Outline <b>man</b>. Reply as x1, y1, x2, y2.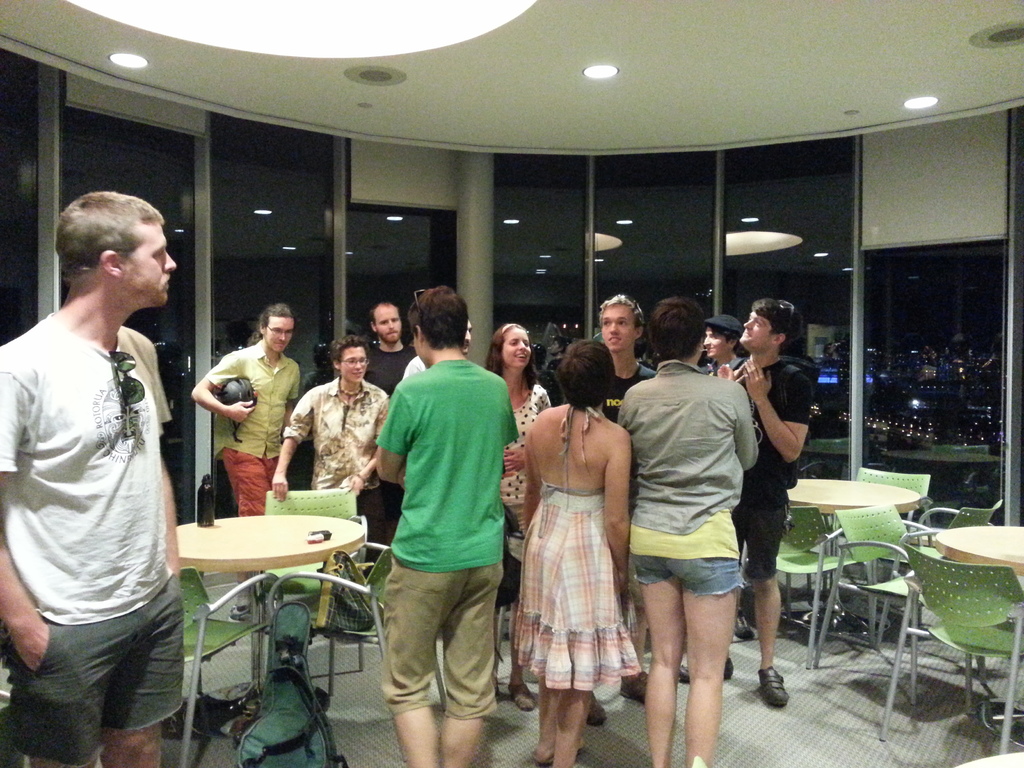
403, 317, 471, 378.
